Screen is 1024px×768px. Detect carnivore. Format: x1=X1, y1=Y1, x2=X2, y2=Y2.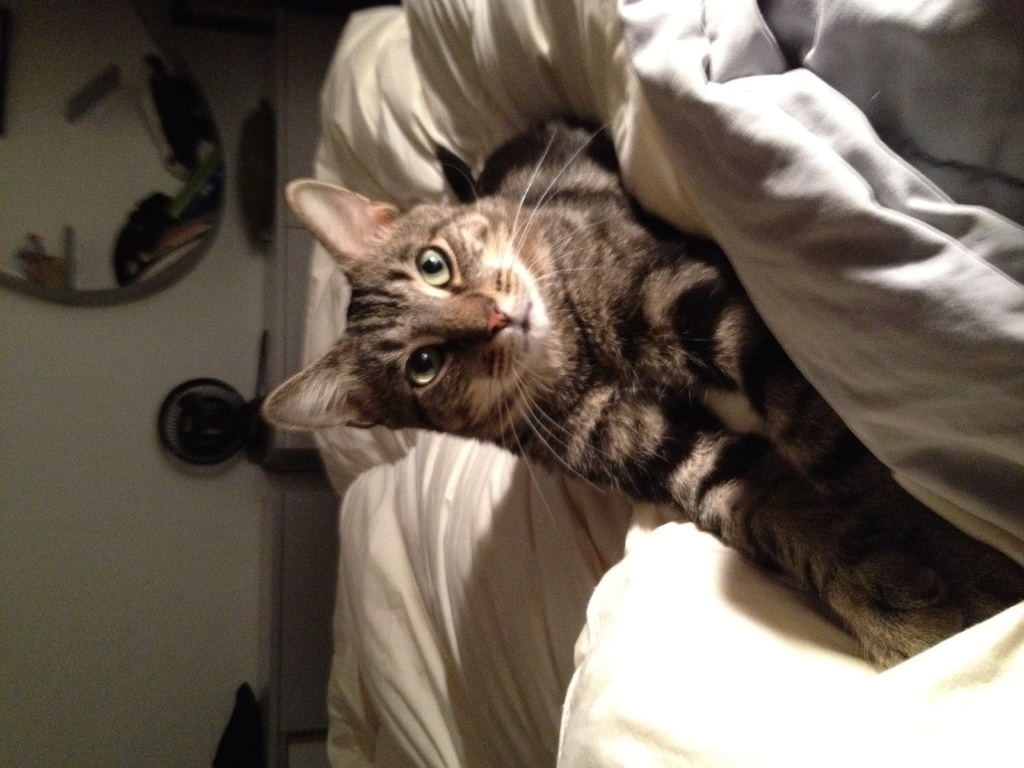
x1=289, y1=104, x2=1009, y2=669.
